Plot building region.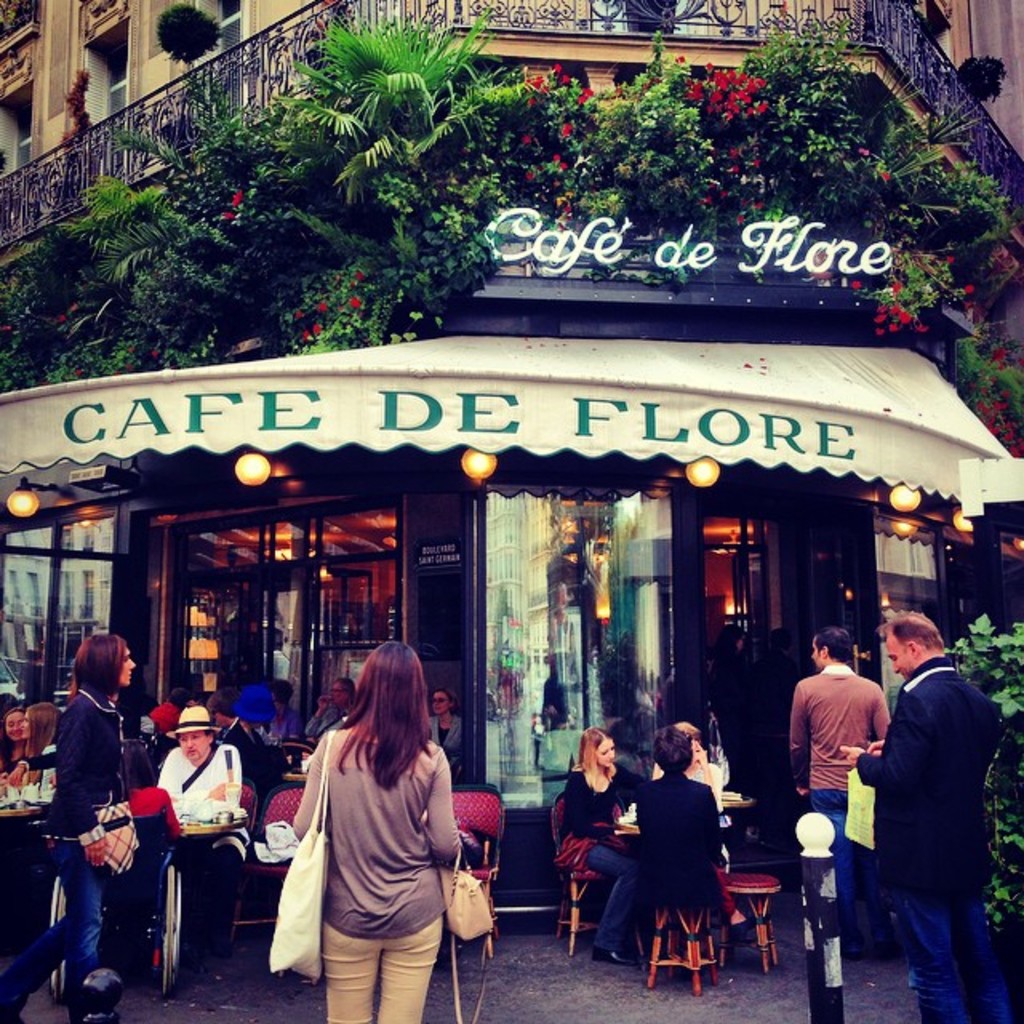
Plotted at bbox=[0, 0, 1022, 917].
